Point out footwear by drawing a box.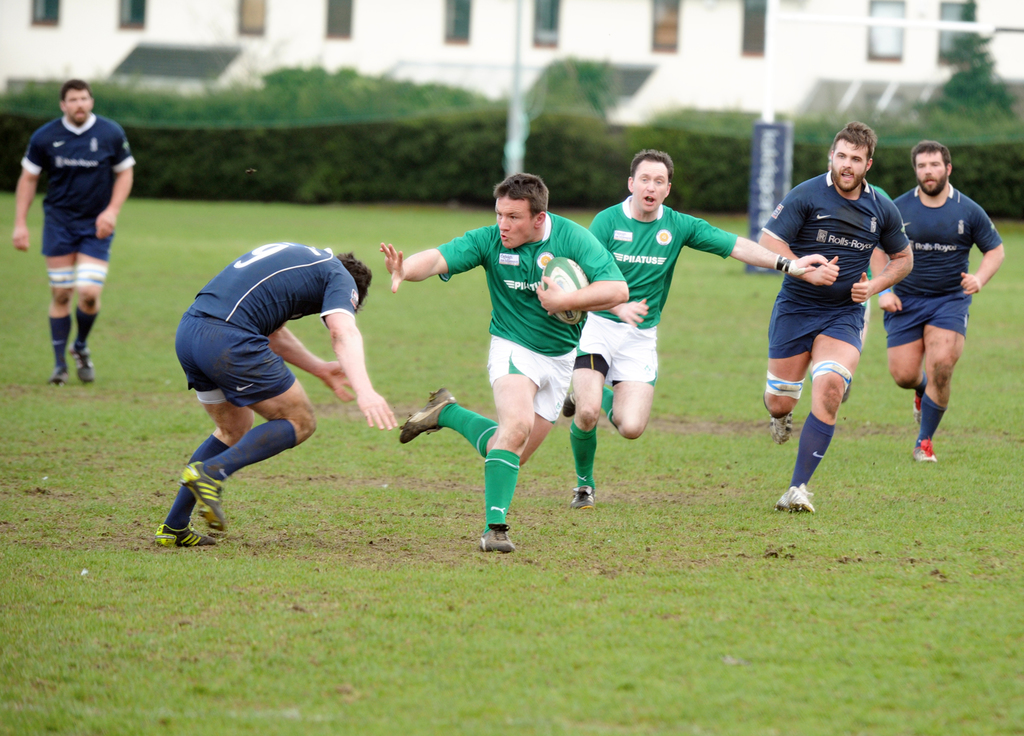
<region>916, 436, 939, 460</region>.
